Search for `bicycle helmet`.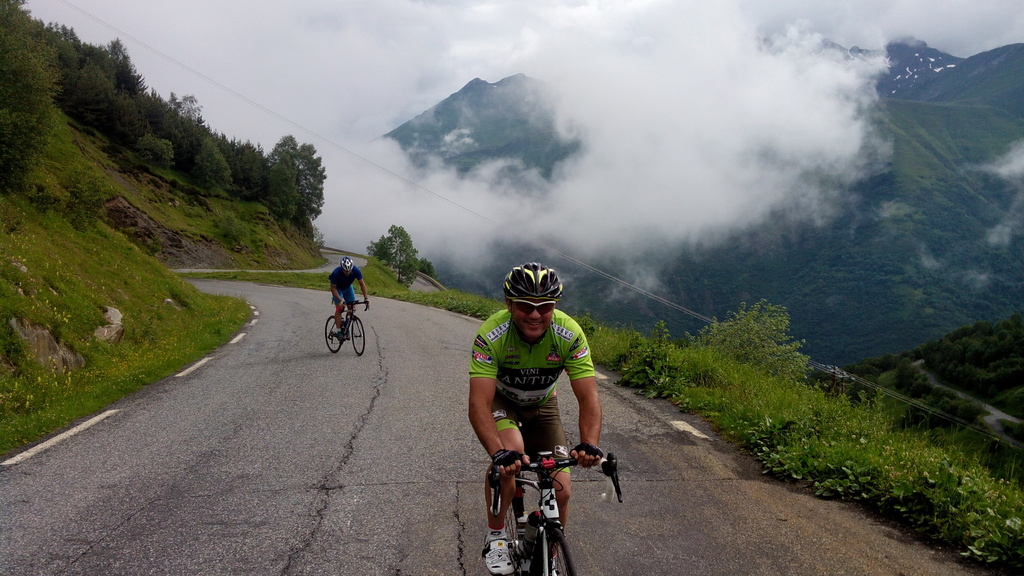
Found at bbox(337, 253, 355, 271).
